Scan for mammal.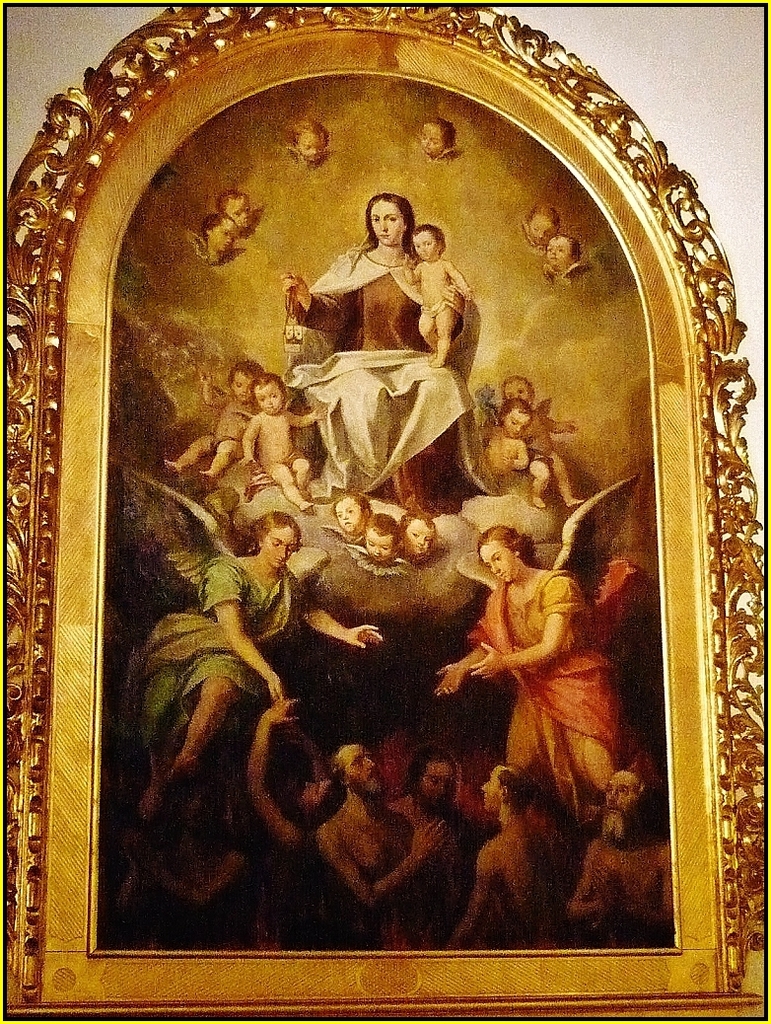
Scan result: {"x1": 409, "y1": 114, "x2": 464, "y2": 159}.
